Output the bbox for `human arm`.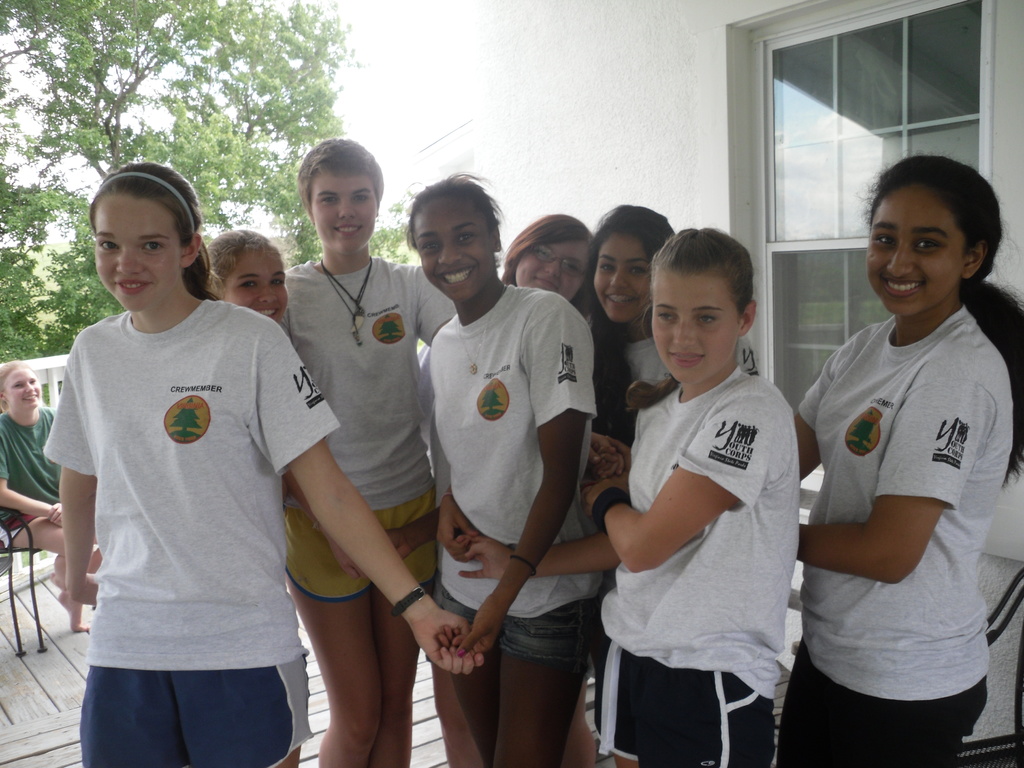
[789, 344, 852, 476].
